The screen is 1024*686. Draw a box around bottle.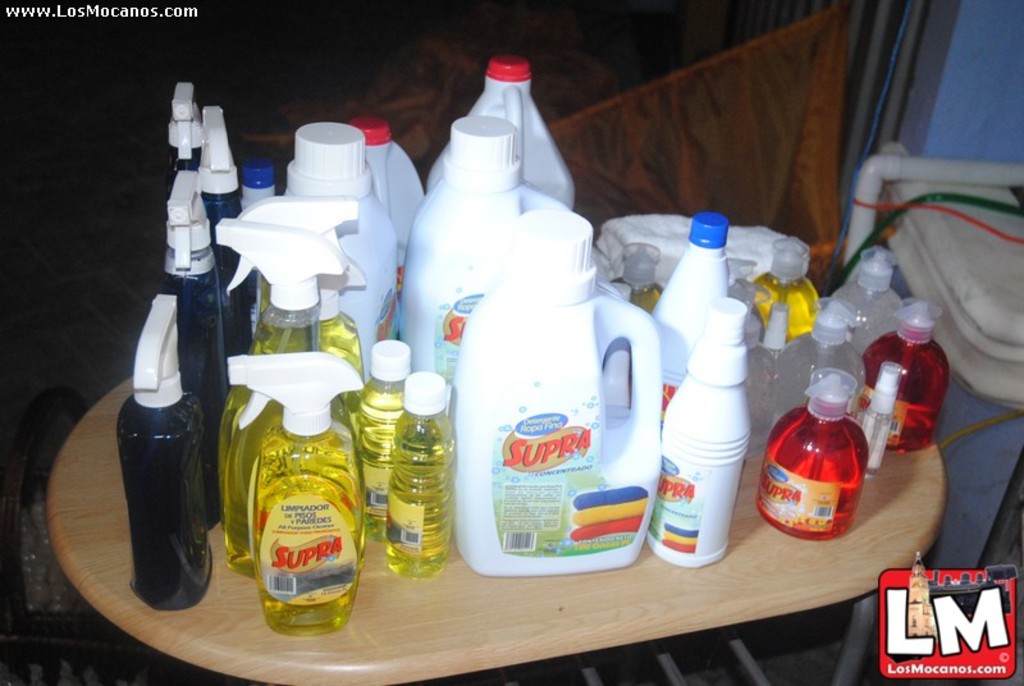
(854,293,951,456).
